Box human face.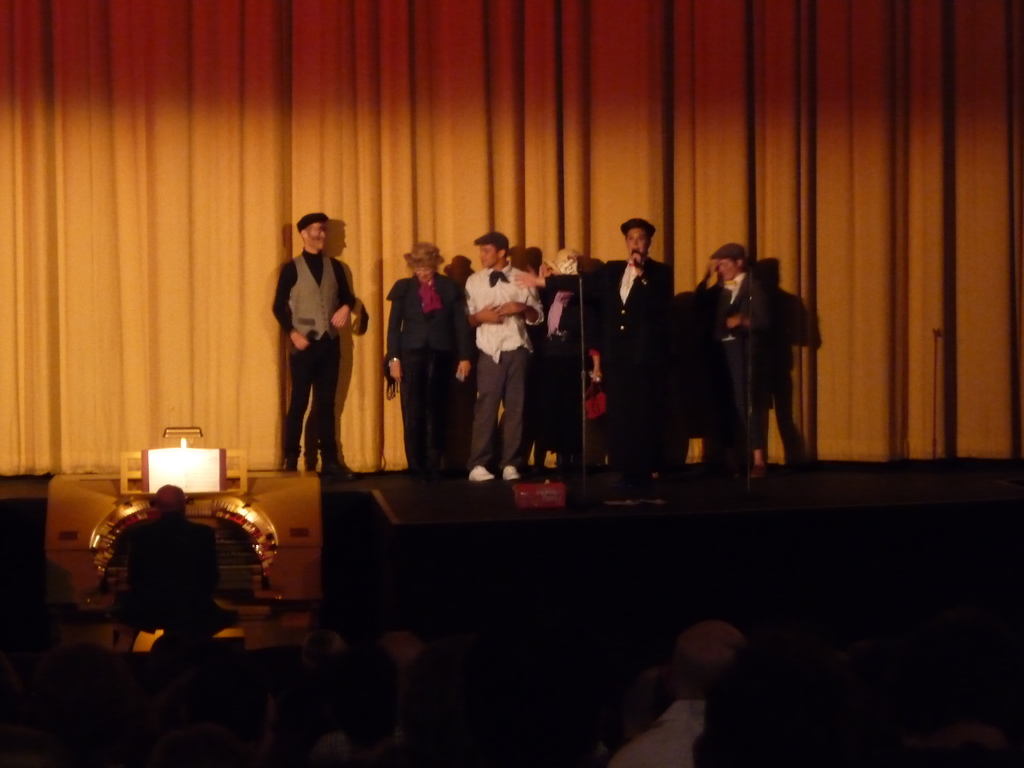
(left=411, top=267, right=437, bottom=285).
